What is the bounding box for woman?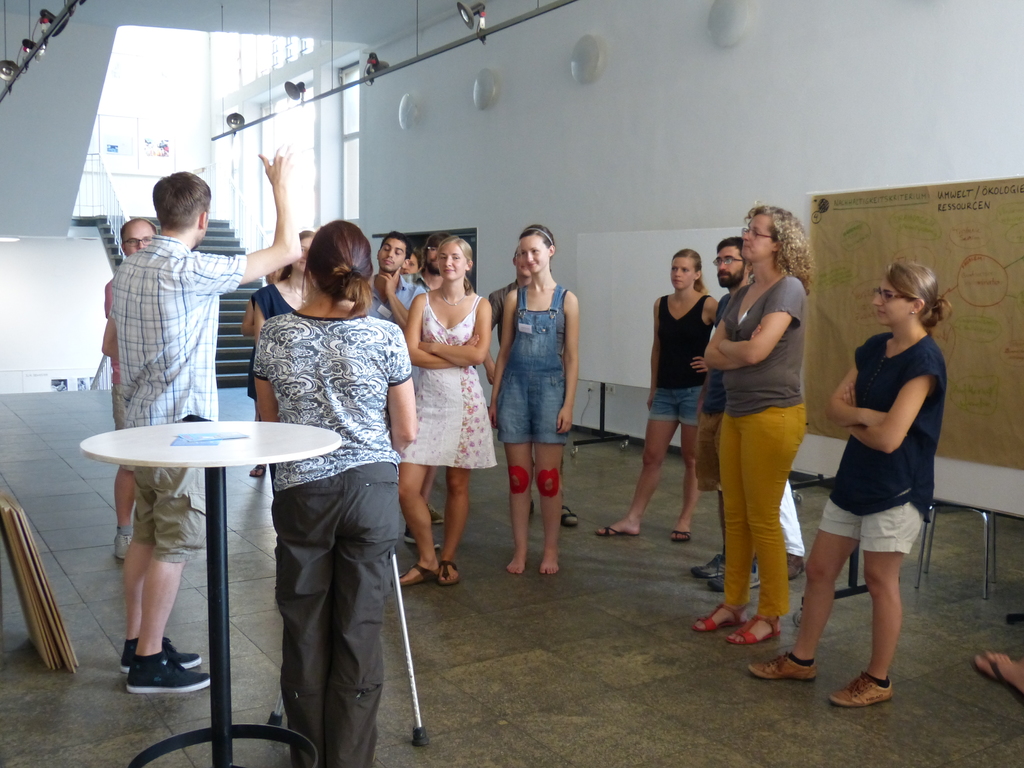
(248,220,413,767).
